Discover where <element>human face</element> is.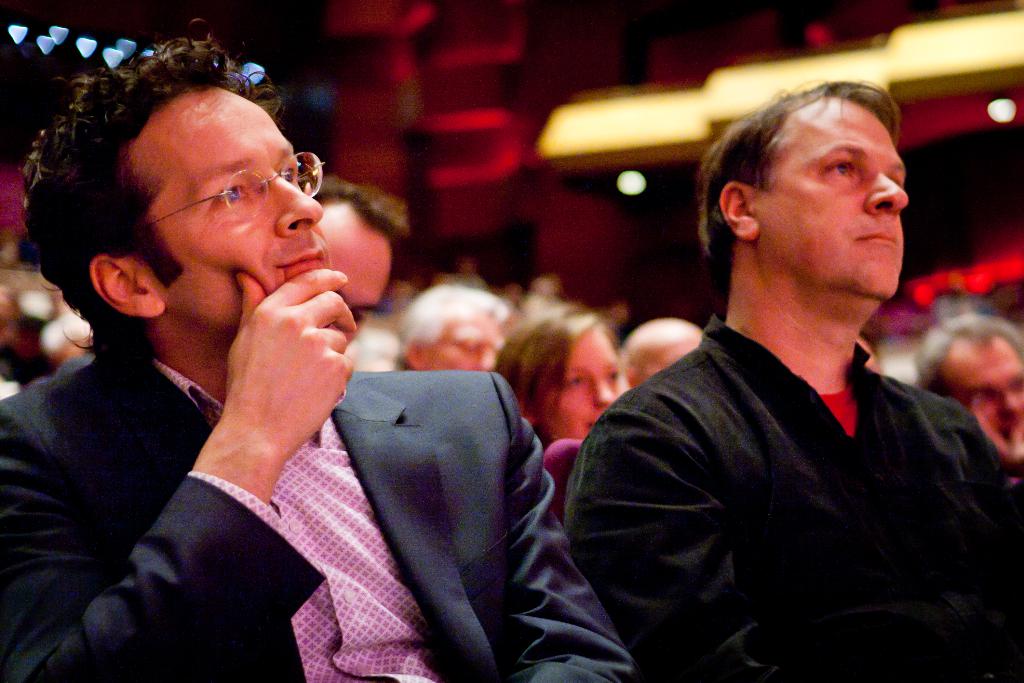
Discovered at bbox(147, 86, 326, 325).
